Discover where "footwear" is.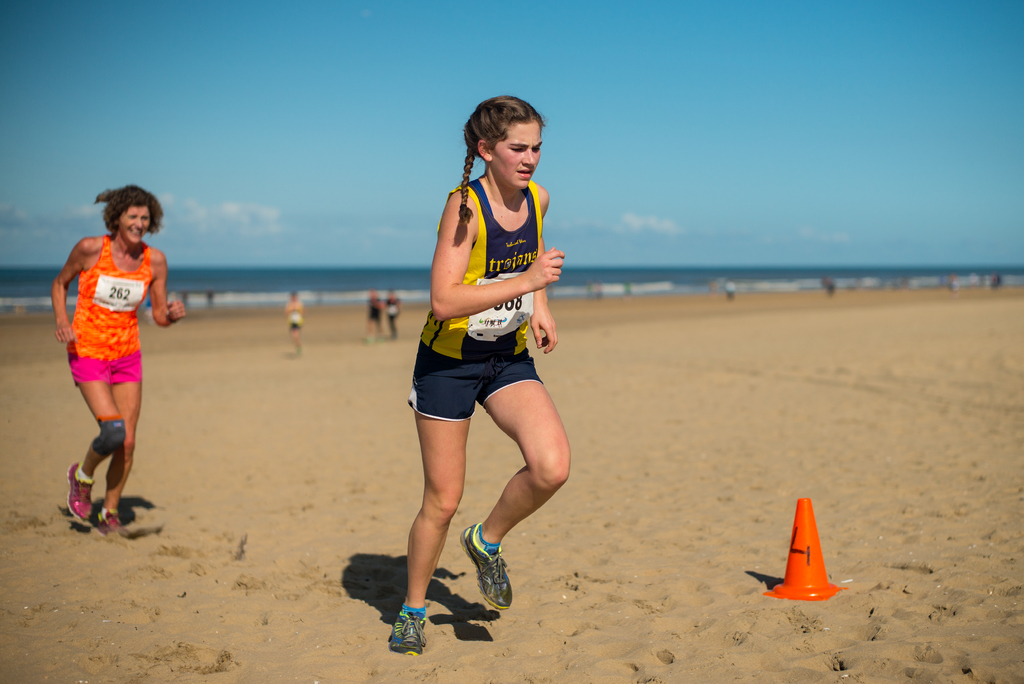
Discovered at {"left": 68, "top": 457, "right": 94, "bottom": 524}.
